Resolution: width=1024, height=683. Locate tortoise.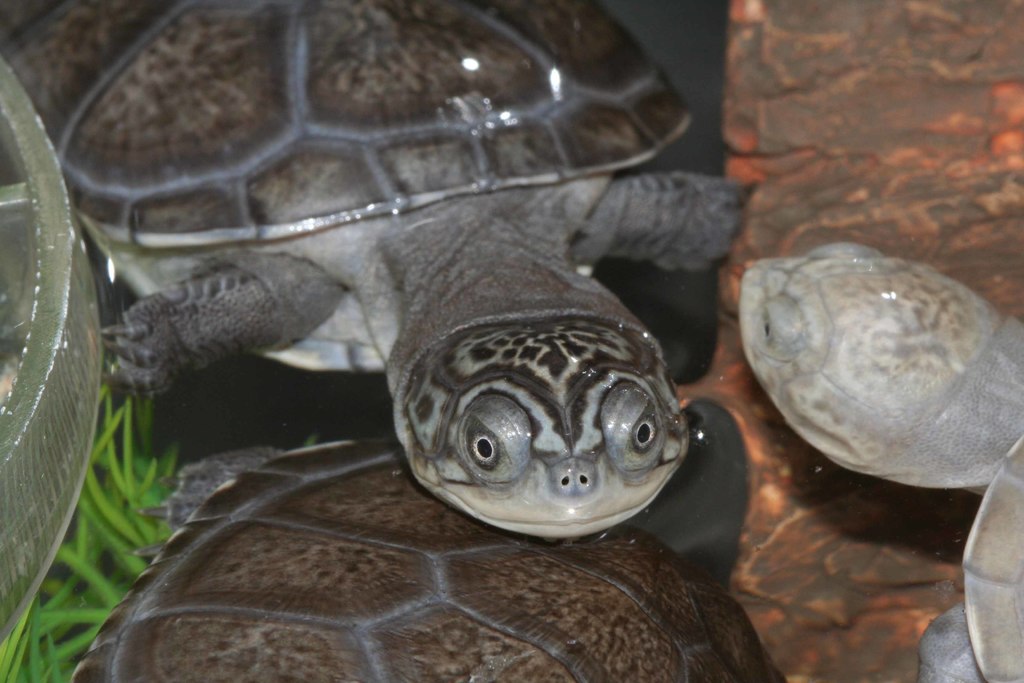
<bbox>0, 0, 760, 536</bbox>.
